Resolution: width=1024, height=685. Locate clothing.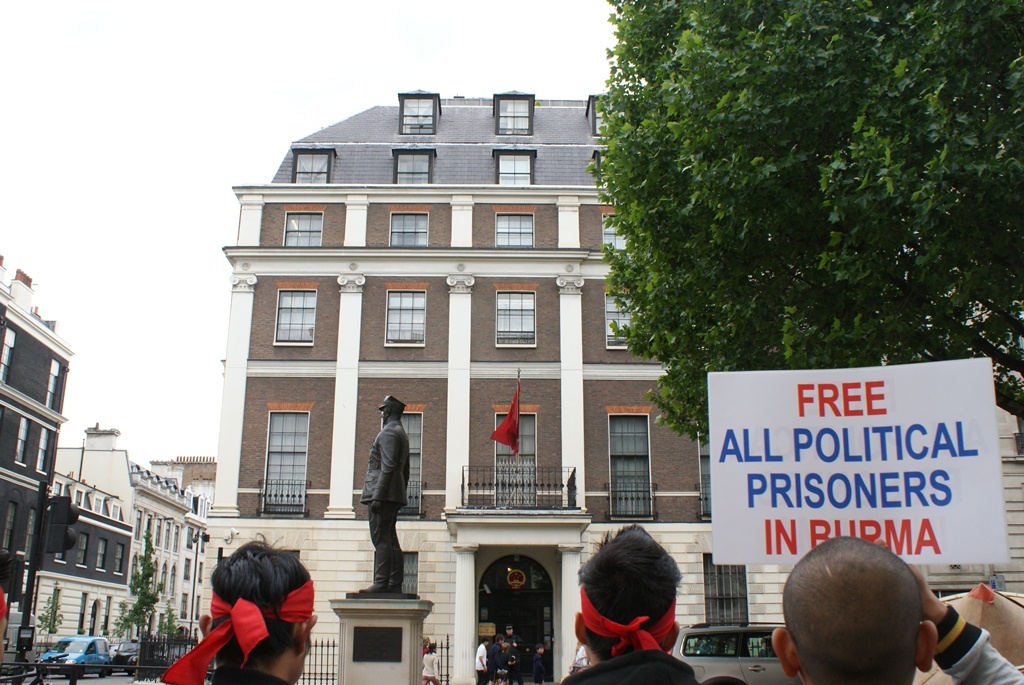
(x1=474, y1=638, x2=487, y2=684).
